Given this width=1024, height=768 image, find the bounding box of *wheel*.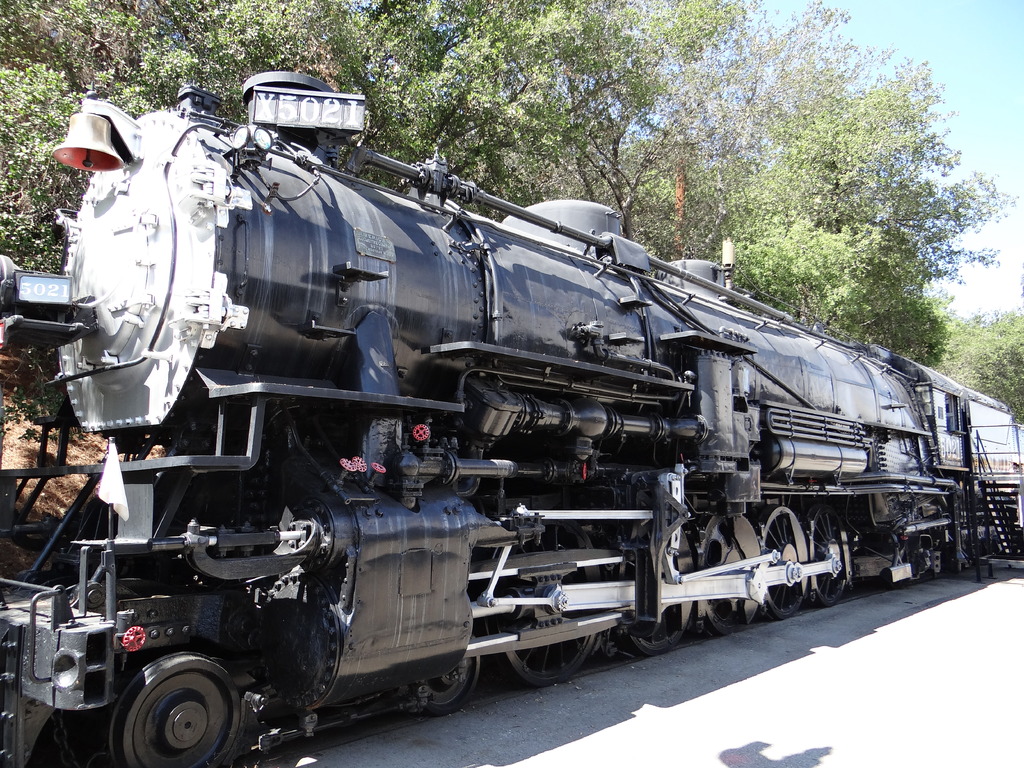
{"left": 411, "top": 644, "right": 477, "bottom": 718}.
